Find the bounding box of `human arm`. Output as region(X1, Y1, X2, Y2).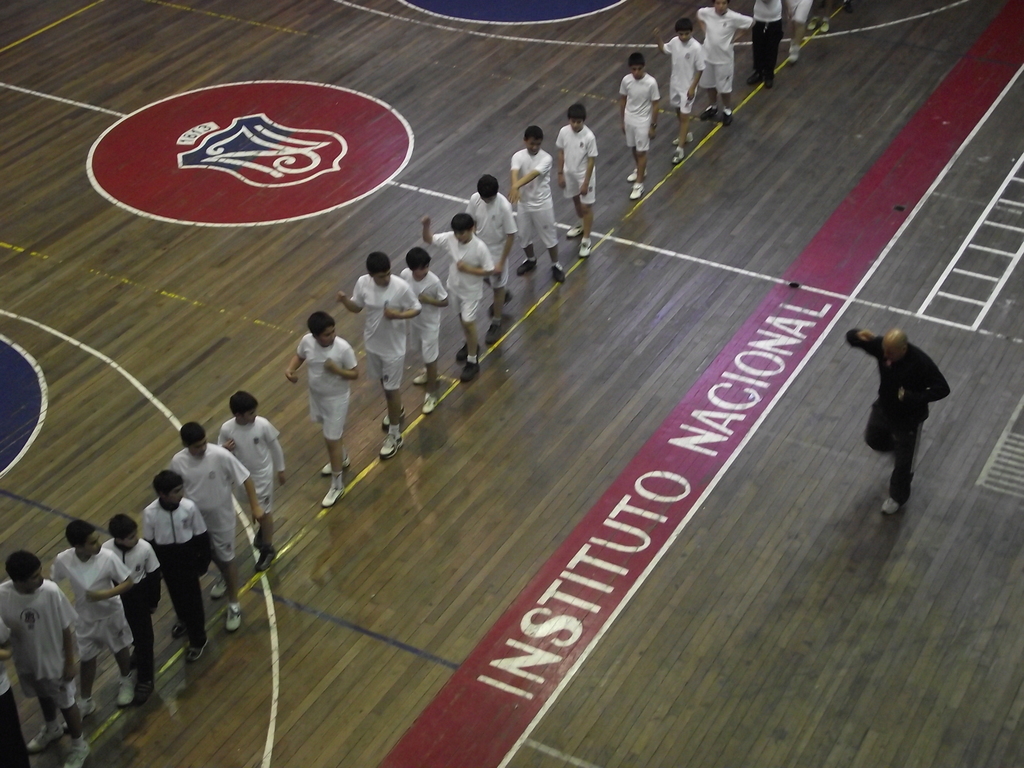
region(844, 326, 883, 363).
